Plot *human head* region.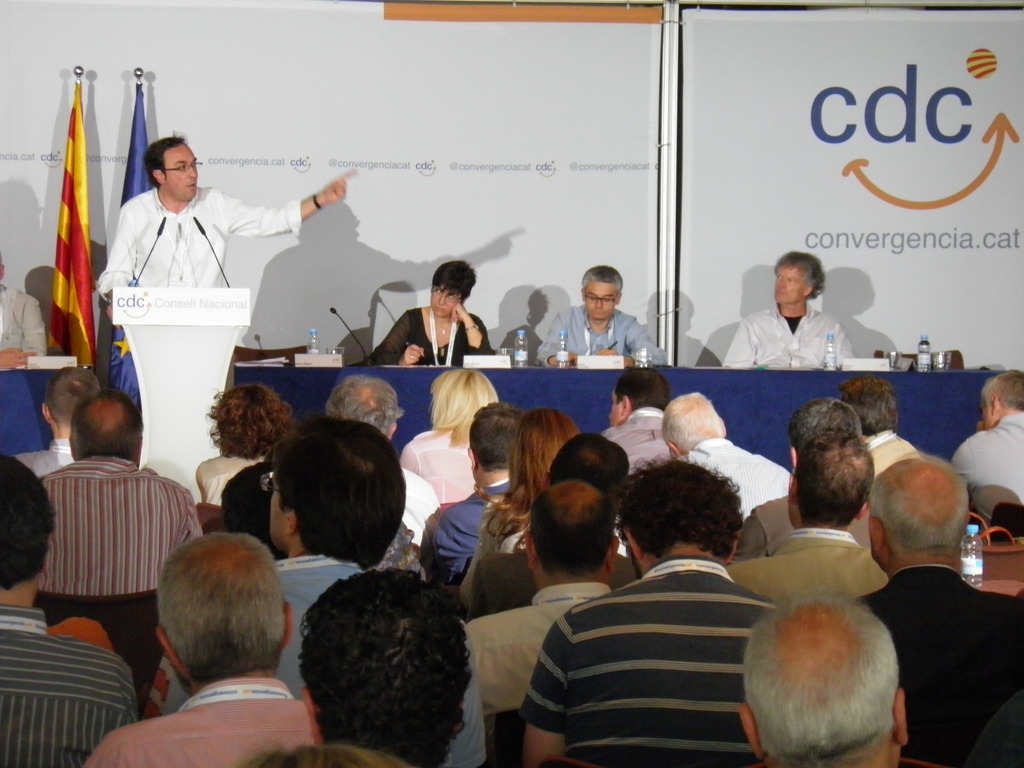
Plotted at {"x1": 659, "y1": 391, "x2": 724, "y2": 456}.
